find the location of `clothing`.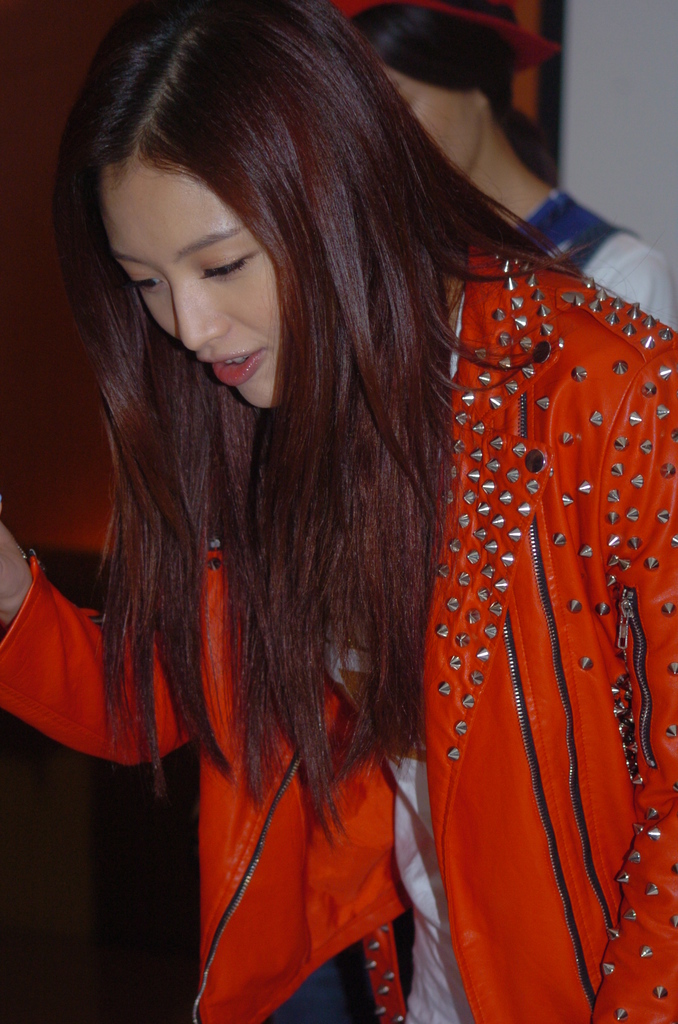
Location: box(525, 190, 674, 328).
